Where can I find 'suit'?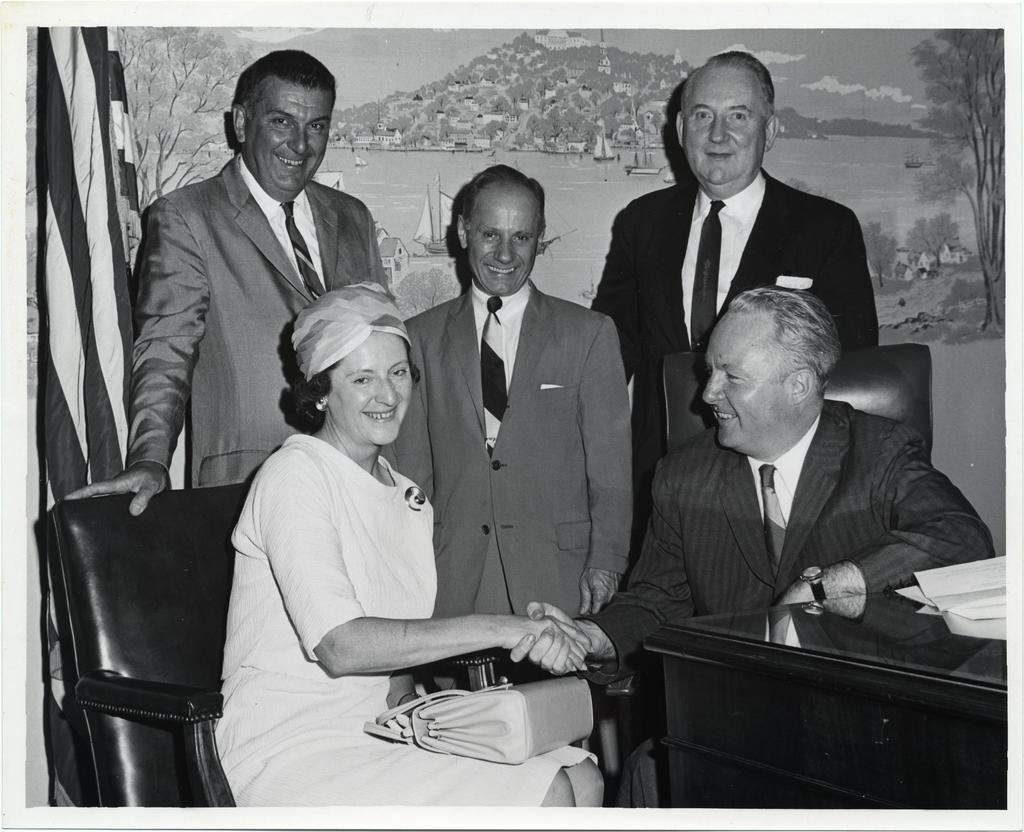
You can find it at x1=384, y1=276, x2=636, y2=687.
